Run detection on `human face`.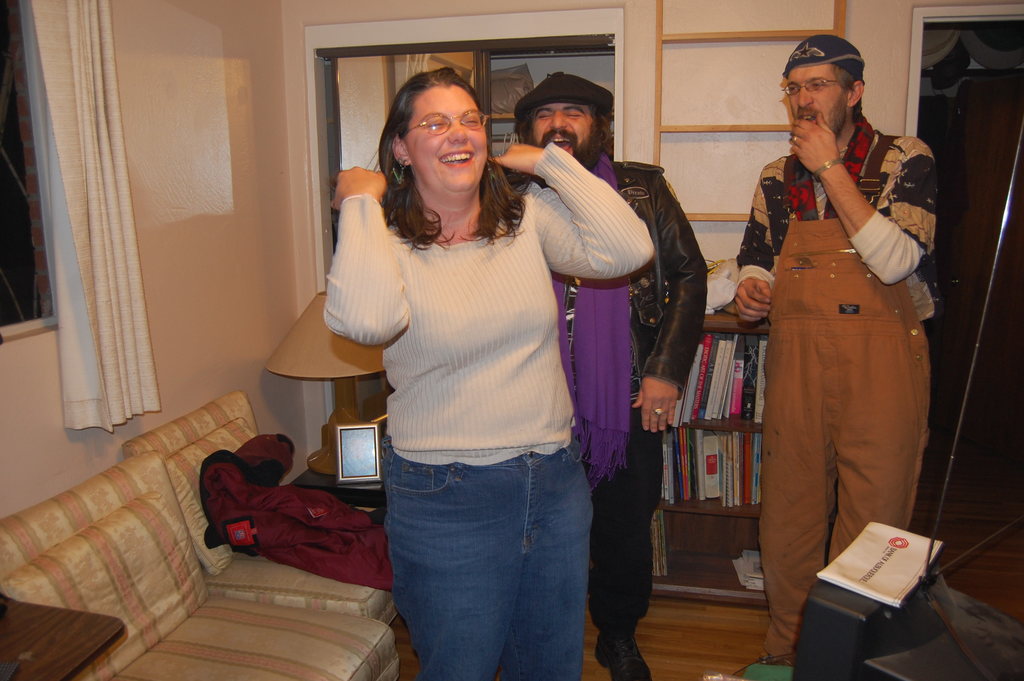
Result: {"x1": 788, "y1": 54, "x2": 845, "y2": 126}.
